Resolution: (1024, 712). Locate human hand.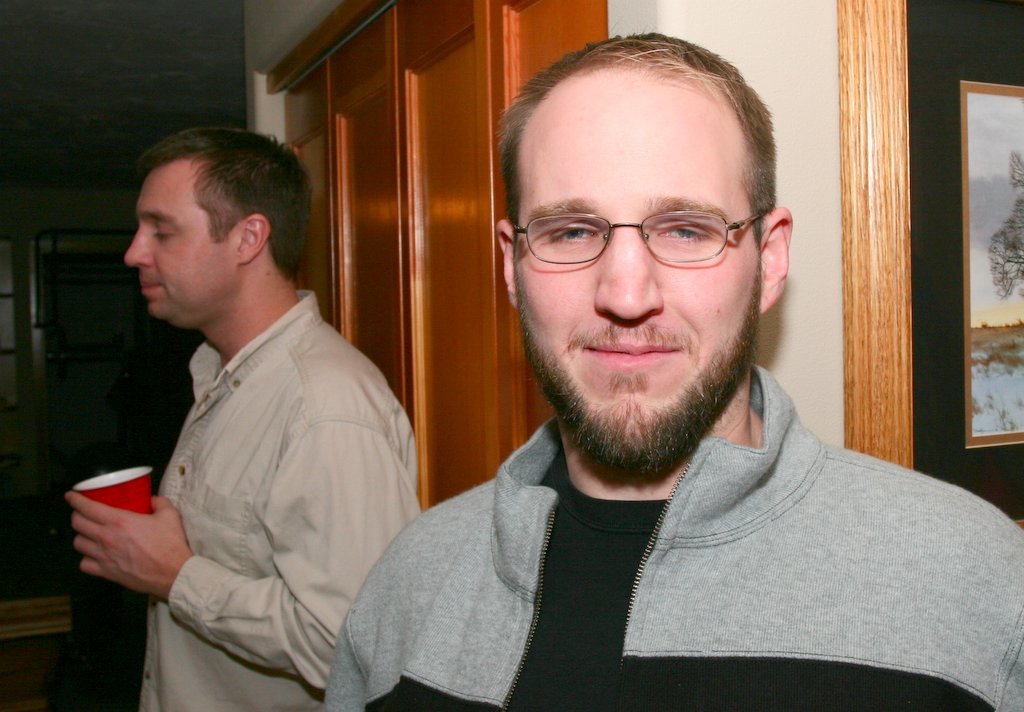
box=[61, 495, 175, 602].
